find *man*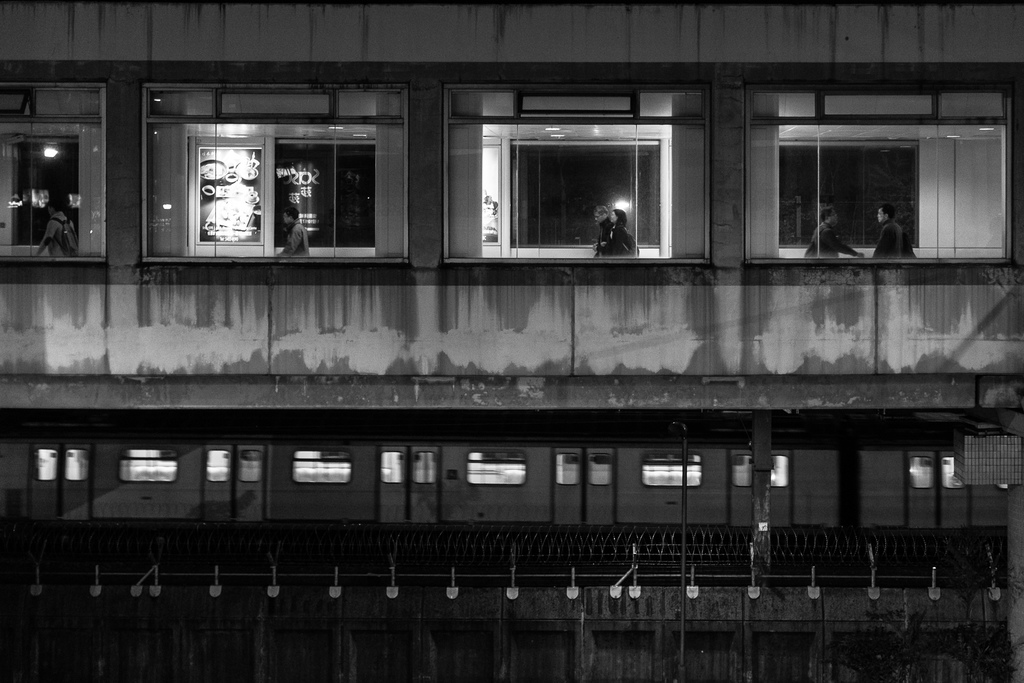
804 205 866 259
